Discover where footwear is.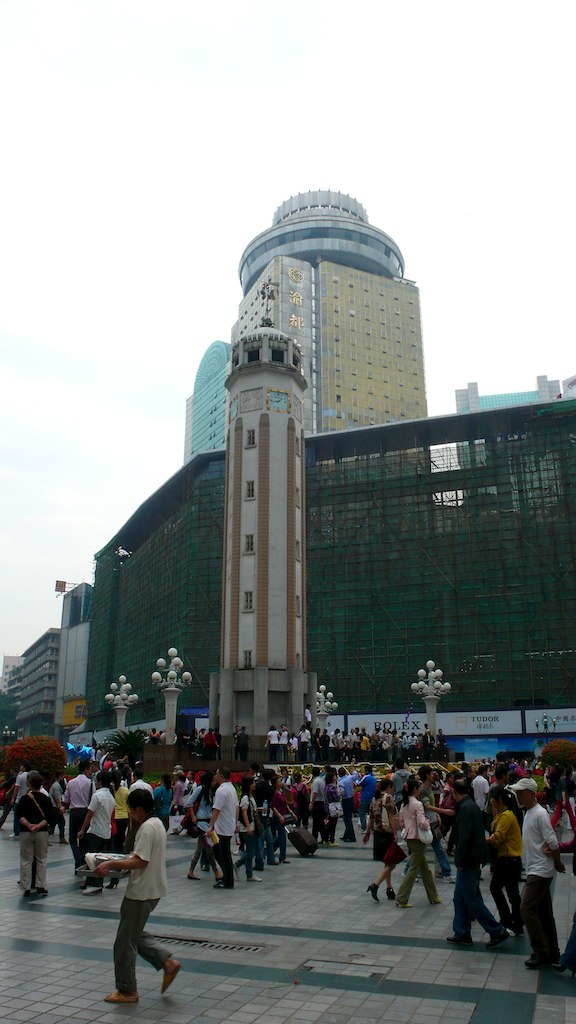
Discovered at [left=159, top=957, right=181, bottom=995].
